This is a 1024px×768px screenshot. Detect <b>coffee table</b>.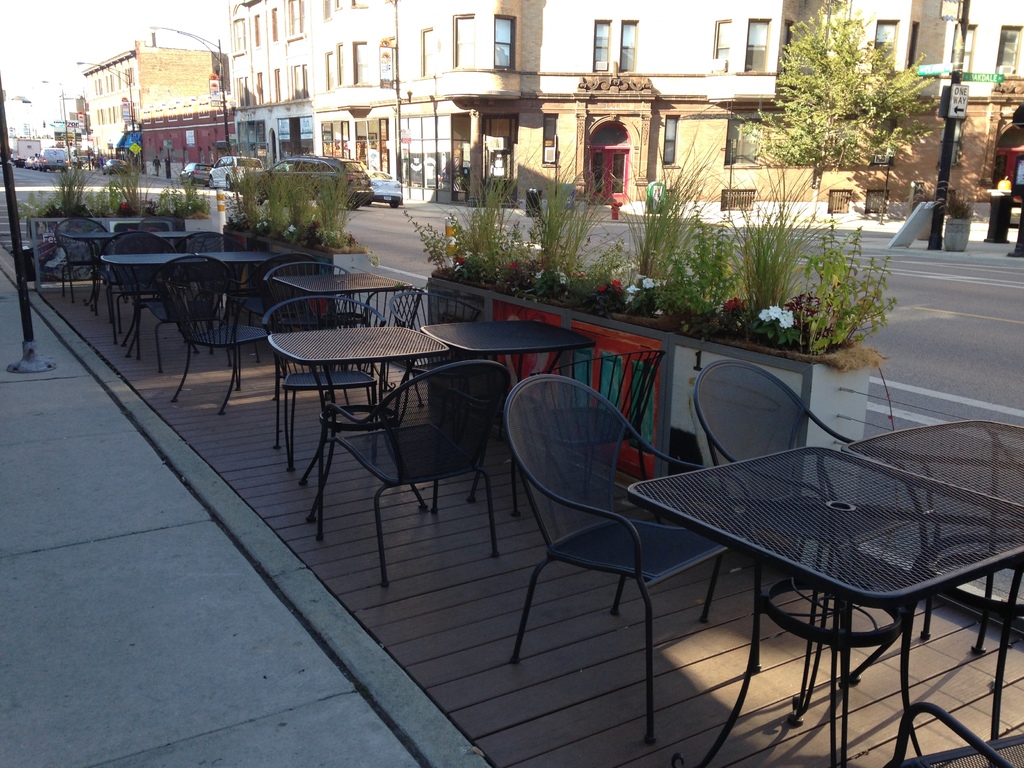
(281, 268, 413, 327).
